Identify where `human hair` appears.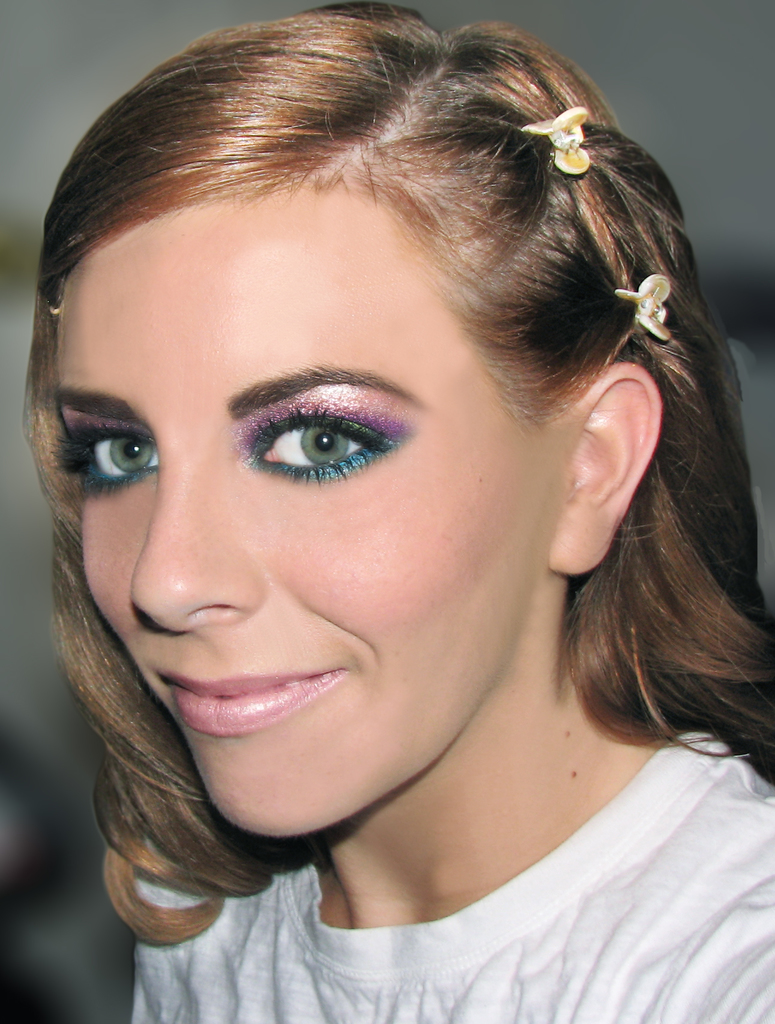
Appears at pyautogui.locateOnScreen(17, 0, 774, 946).
